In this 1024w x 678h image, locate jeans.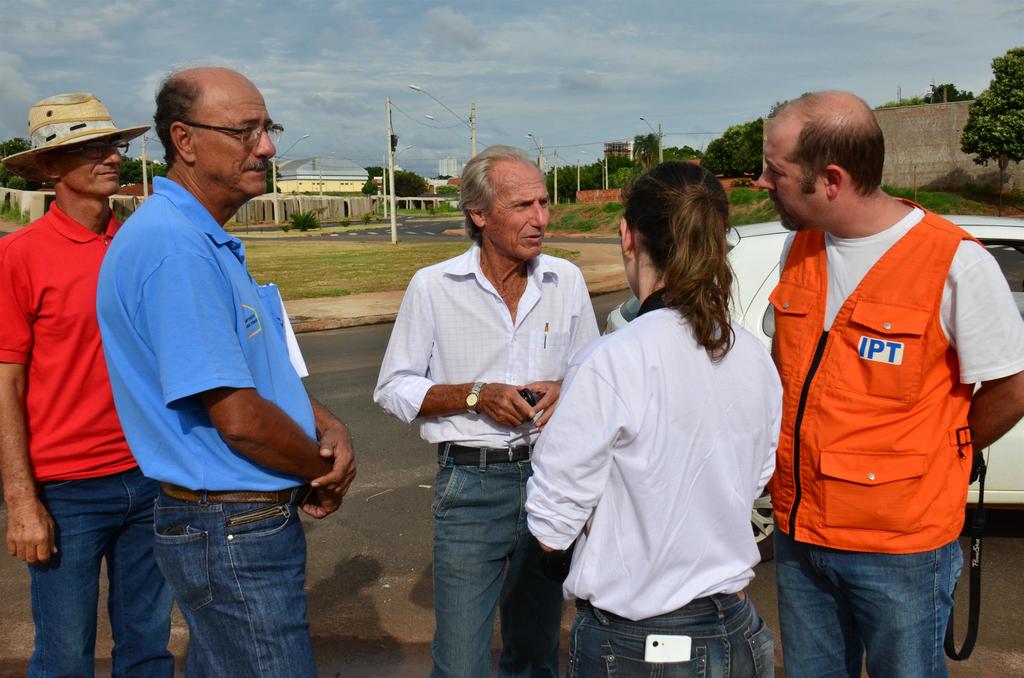
Bounding box: bbox=[772, 519, 965, 677].
